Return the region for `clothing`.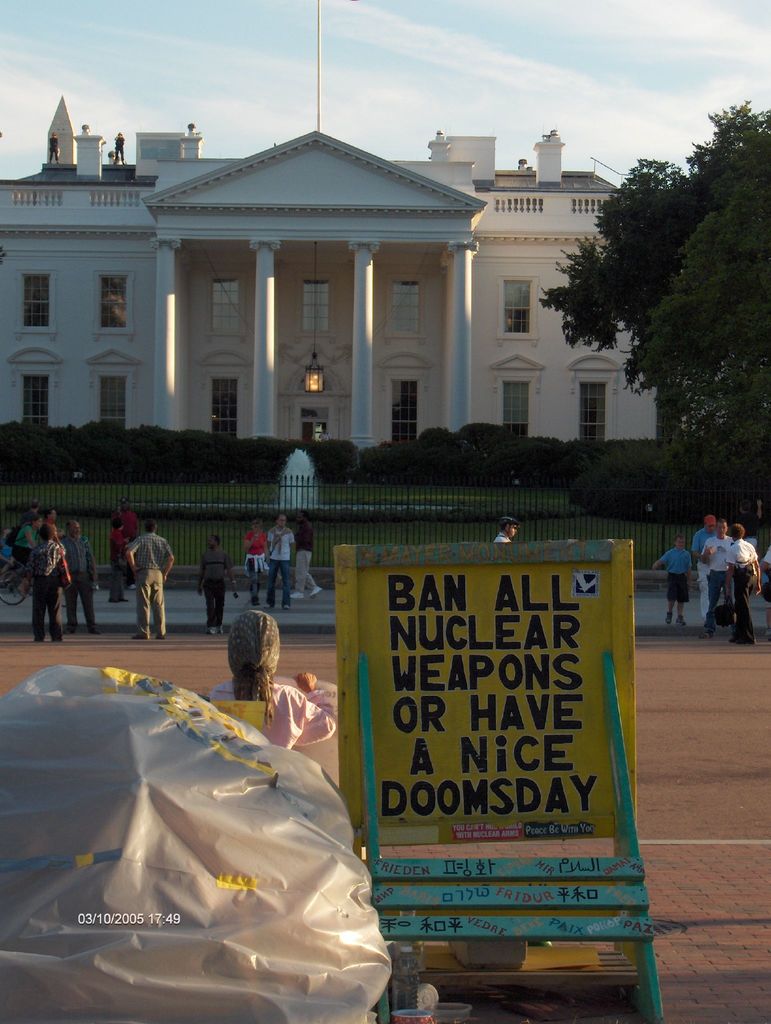
bbox(265, 526, 293, 607).
